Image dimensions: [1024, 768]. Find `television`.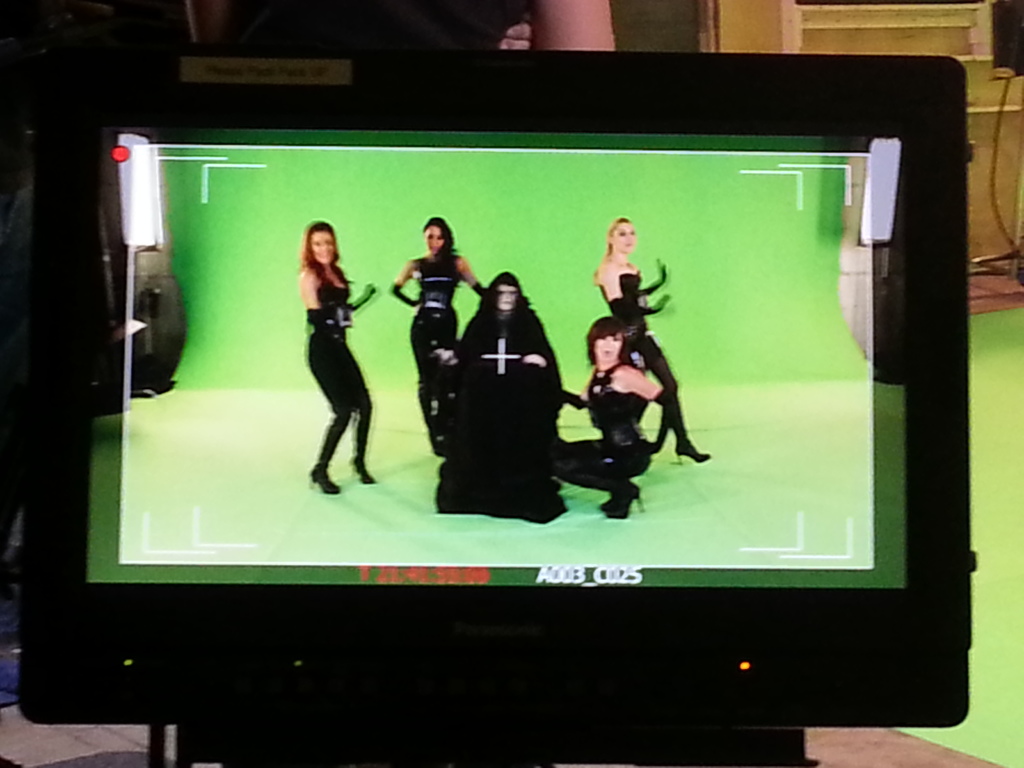
10/48/961/766.
